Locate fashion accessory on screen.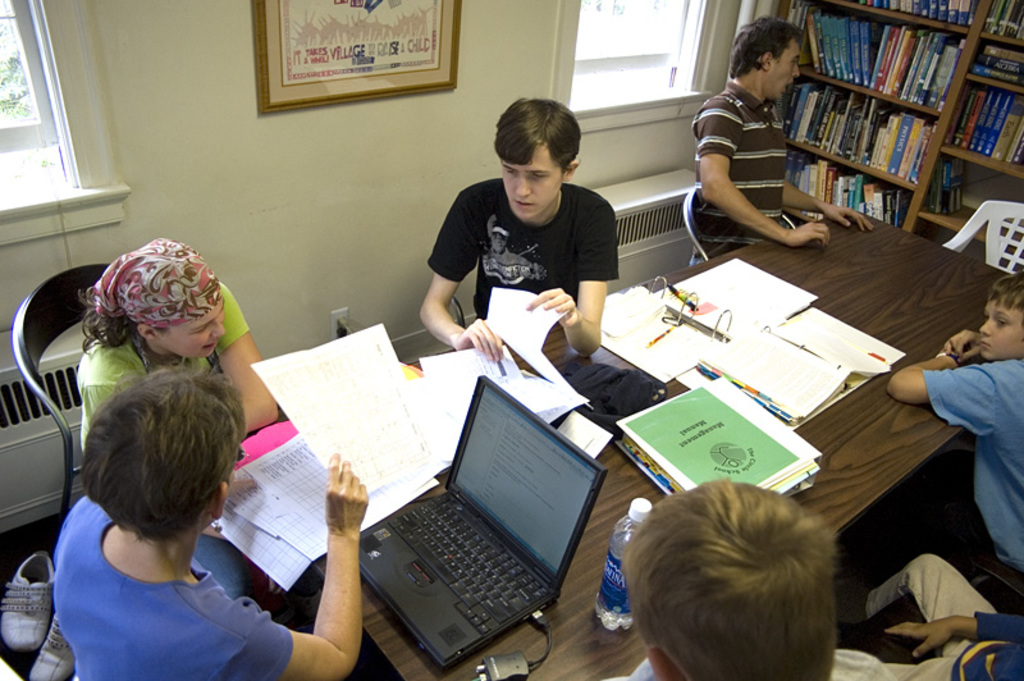
On screen at crop(28, 617, 78, 680).
